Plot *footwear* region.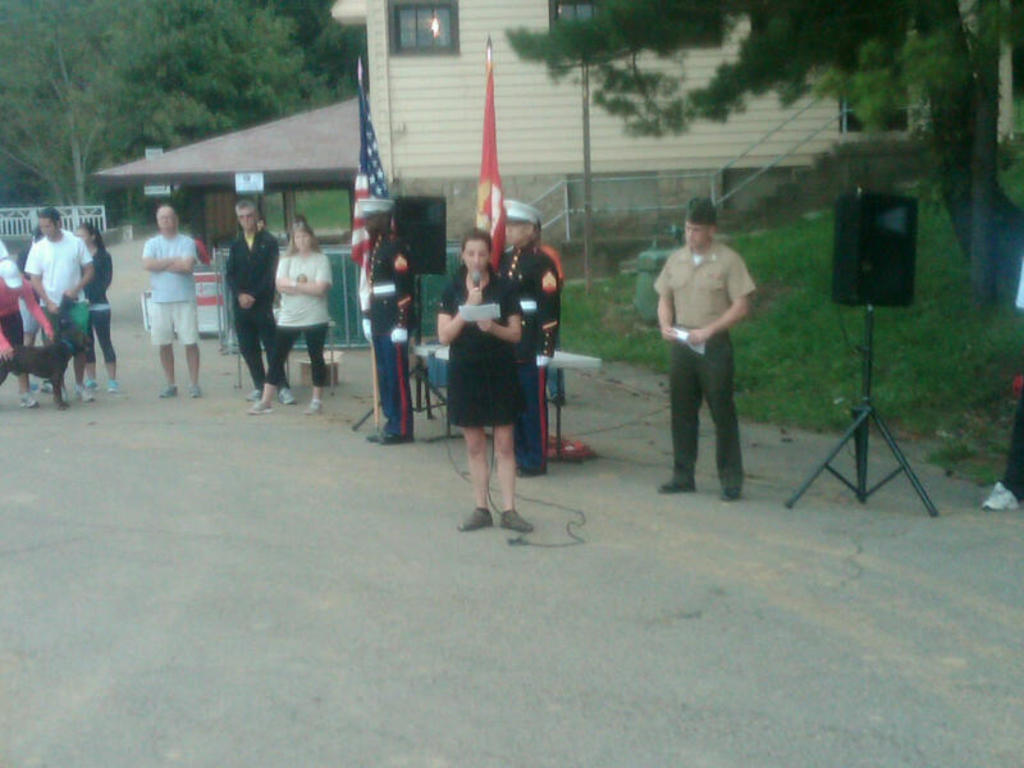
Plotted at [x1=979, y1=479, x2=1016, y2=509].
